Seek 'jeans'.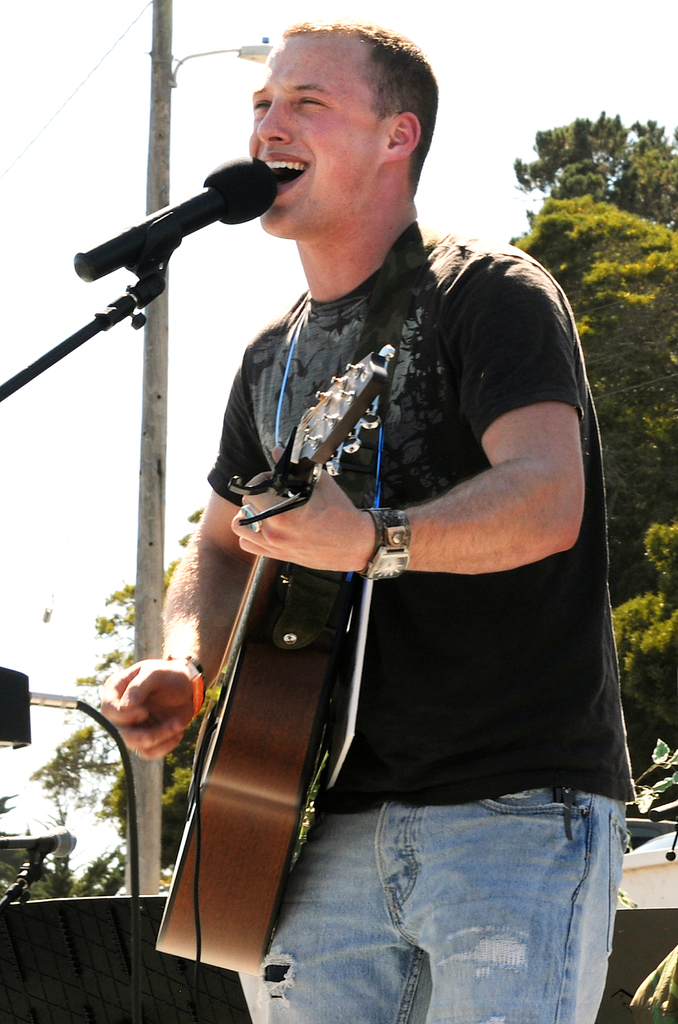
[x1=255, y1=756, x2=638, y2=1019].
